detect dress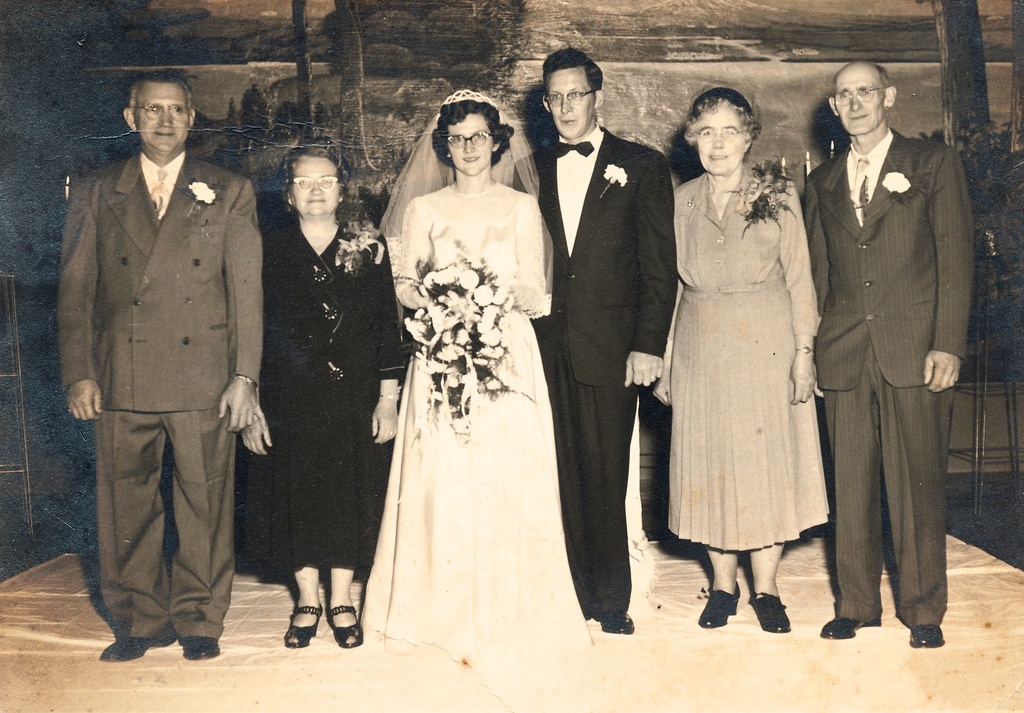
bbox=[663, 164, 836, 557]
